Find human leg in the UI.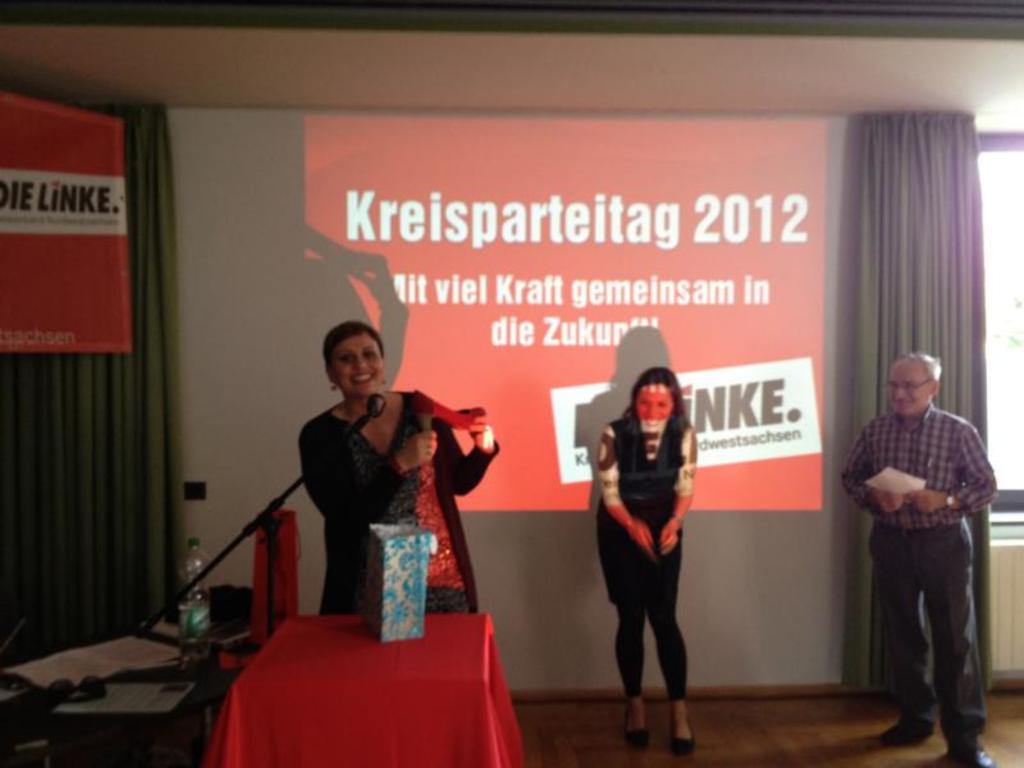
UI element at select_region(612, 529, 652, 732).
